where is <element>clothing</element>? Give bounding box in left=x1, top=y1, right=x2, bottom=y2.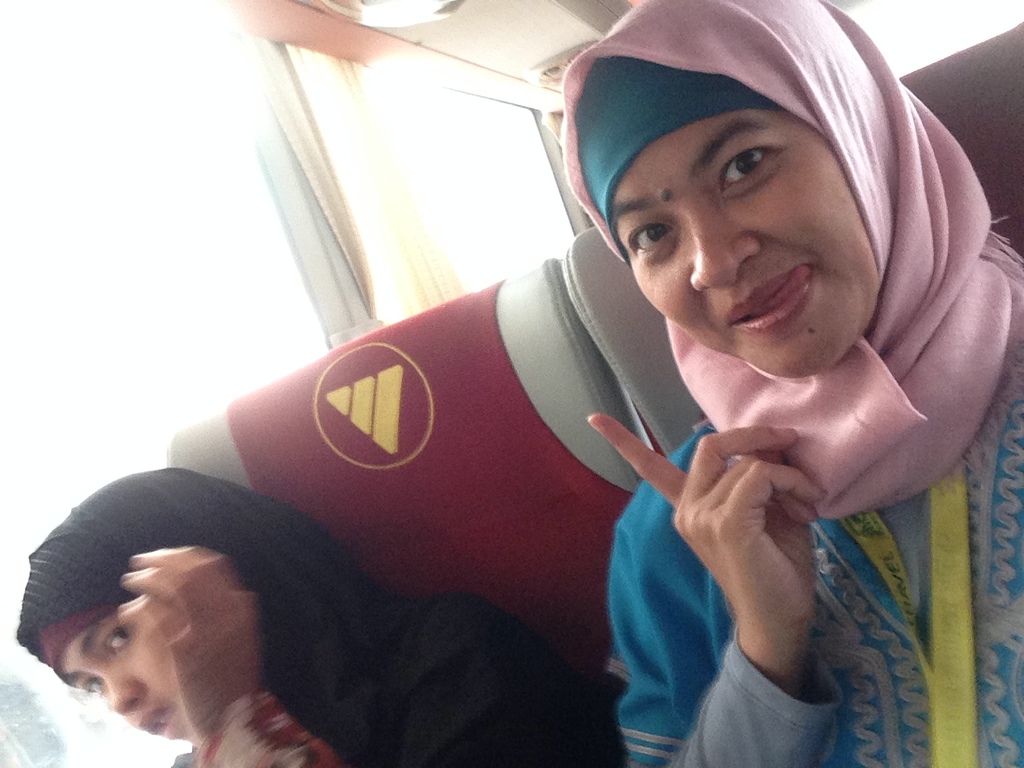
left=558, top=0, right=1023, bottom=767.
